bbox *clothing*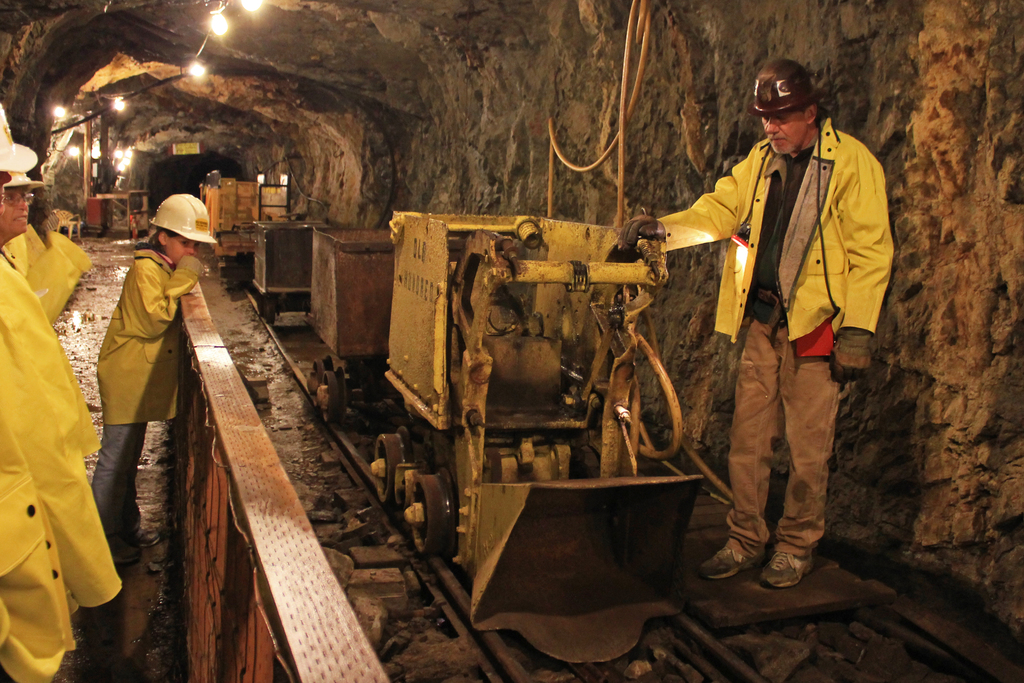
<bbox>0, 244, 131, 682</bbox>
